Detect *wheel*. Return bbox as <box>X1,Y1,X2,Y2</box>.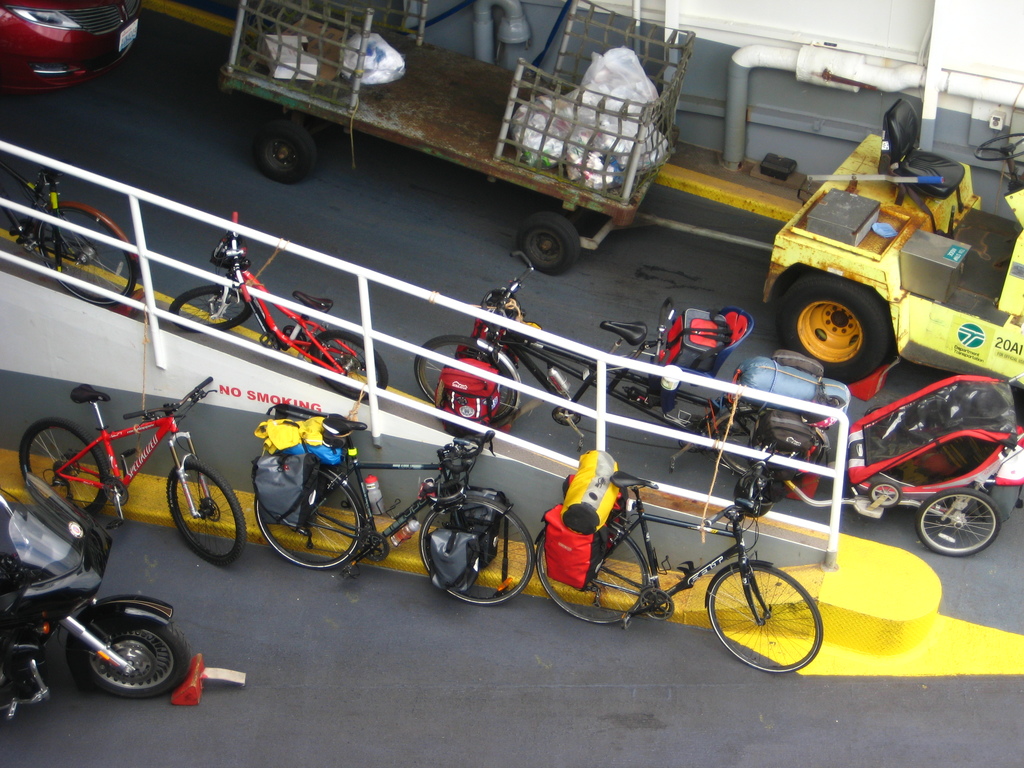
<box>86,620,195,693</box>.
